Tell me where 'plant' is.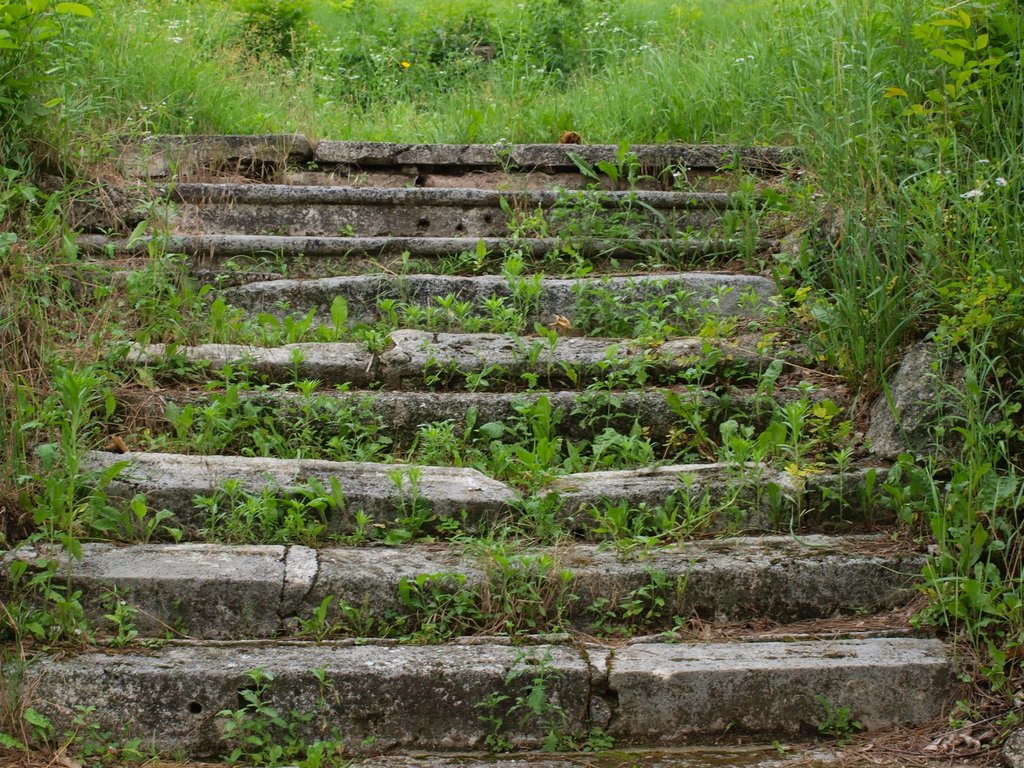
'plant' is at left=666, top=552, right=695, bottom=602.
